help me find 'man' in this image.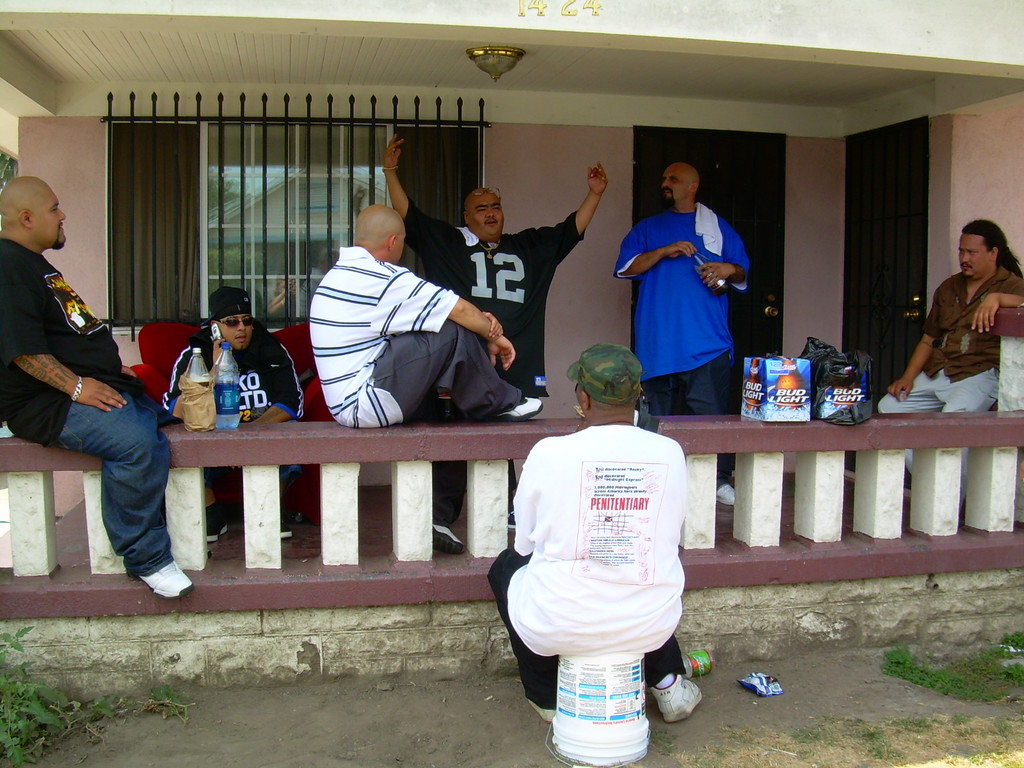
Found it: l=876, t=217, r=1023, b=506.
